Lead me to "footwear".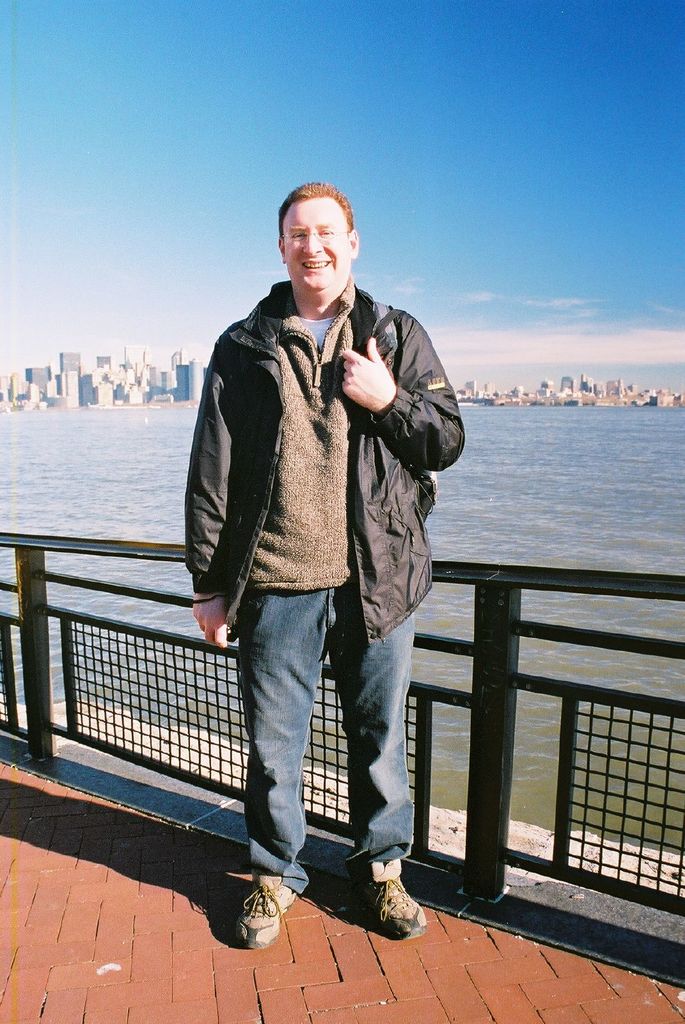
Lead to 238 868 296 951.
